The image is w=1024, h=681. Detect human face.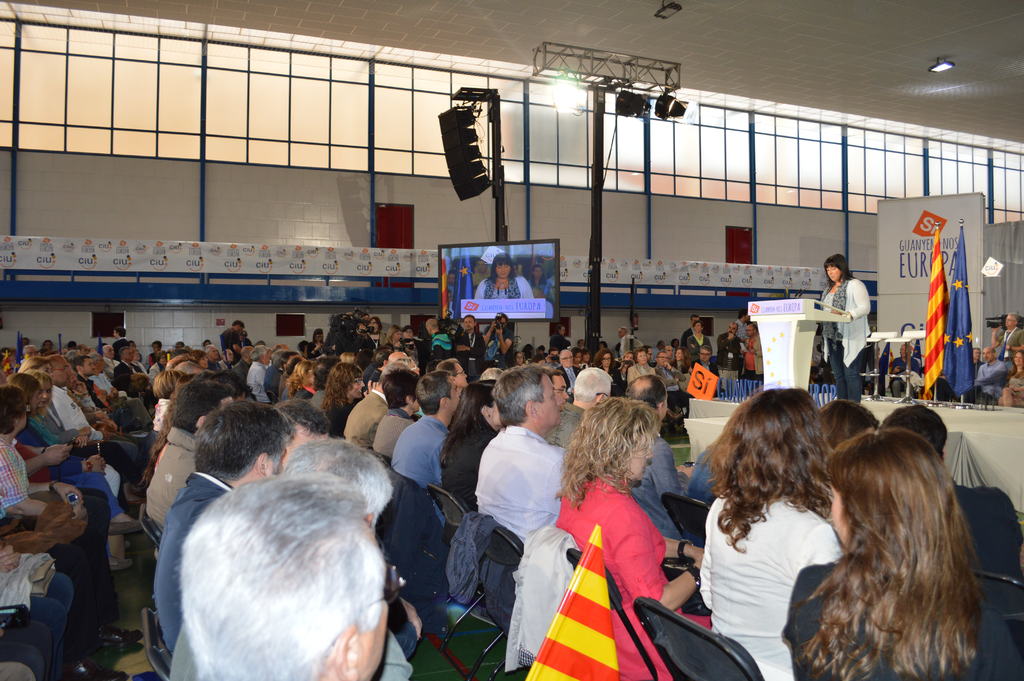
Detection: box(106, 345, 117, 359).
